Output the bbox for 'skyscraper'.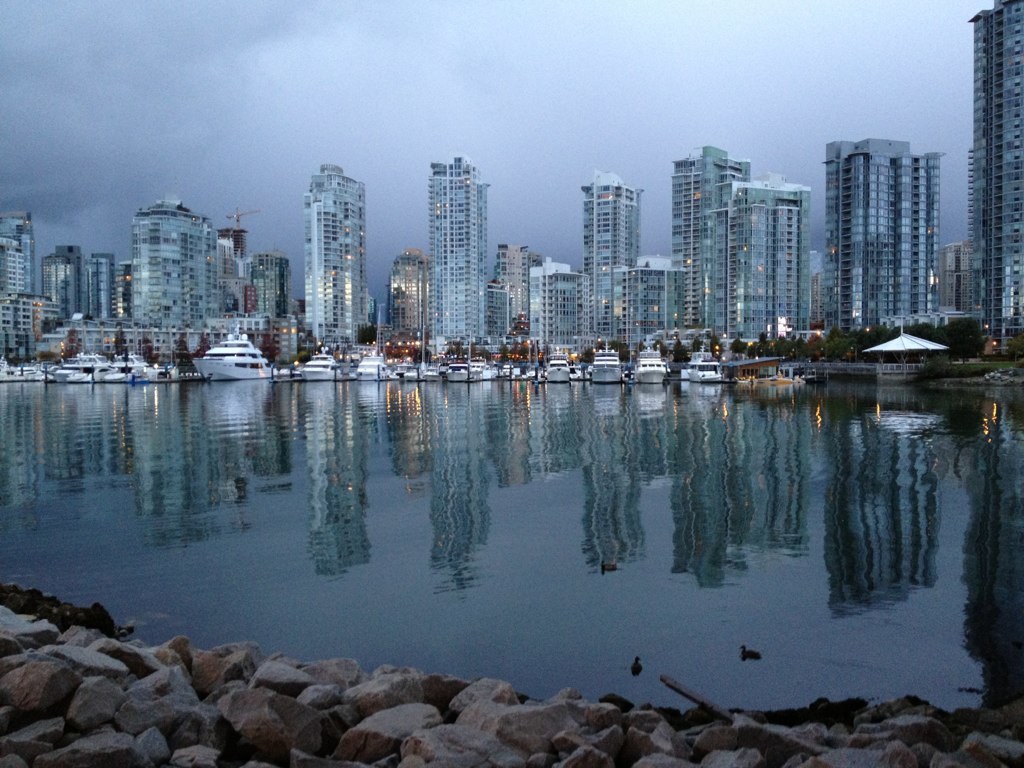
left=295, top=163, right=371, bottom=355.
